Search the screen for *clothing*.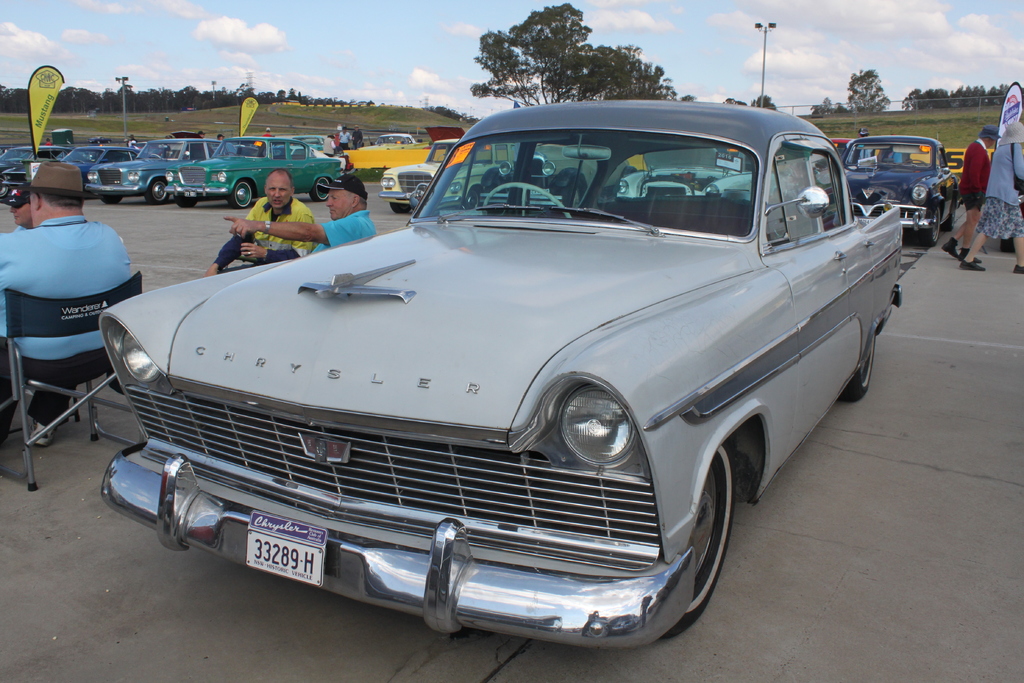
Found at (310,208,376,255).
